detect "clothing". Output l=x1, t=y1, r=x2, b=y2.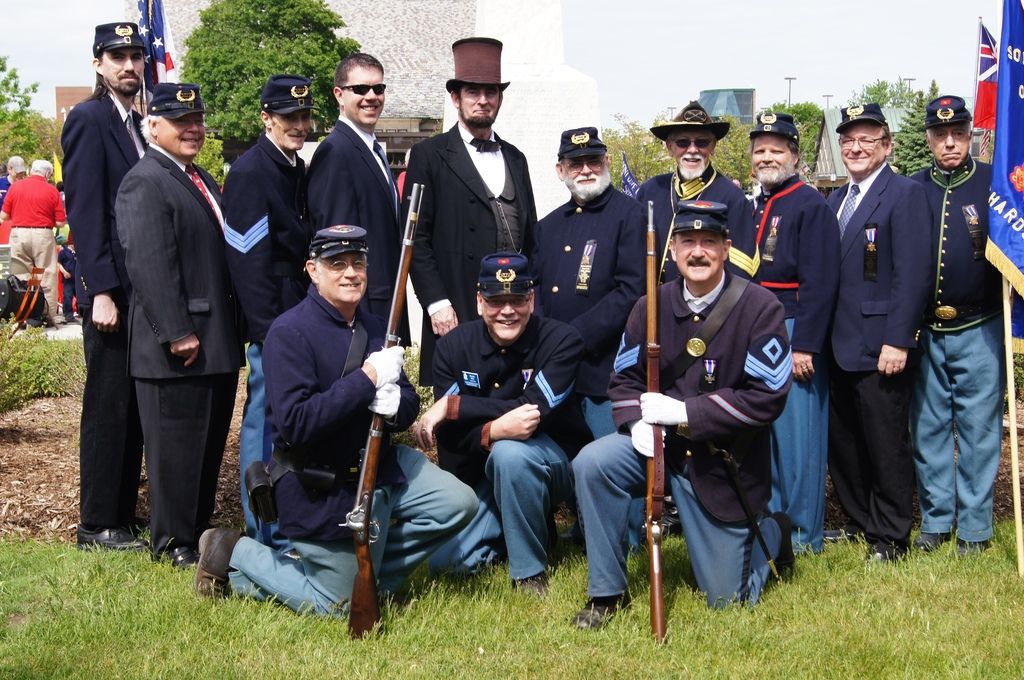
l=431, t=312, r=581, b=583.
